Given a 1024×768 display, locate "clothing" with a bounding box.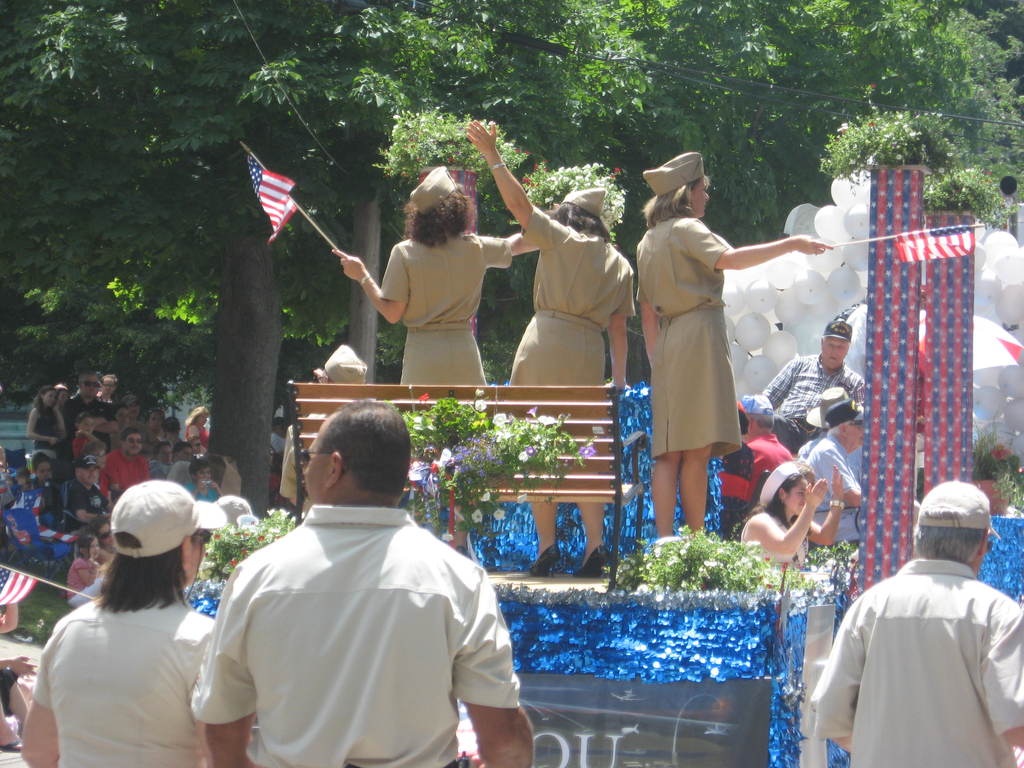
Located: Rect(380, 227, 506, 383).
